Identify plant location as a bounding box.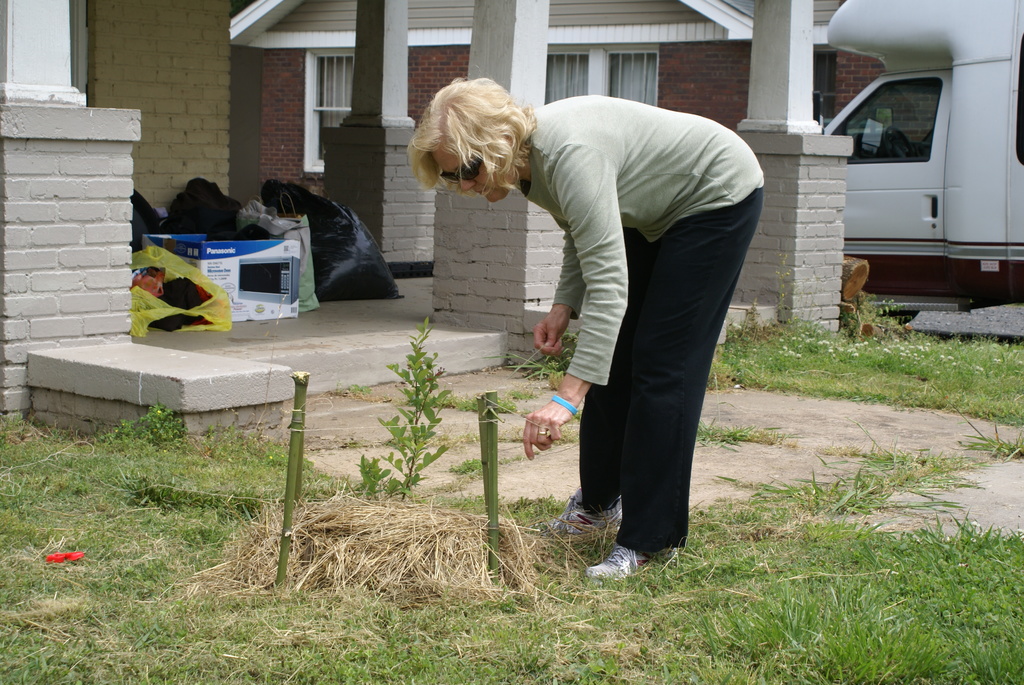
[left=690, top=413, right=731, bottom=446].
